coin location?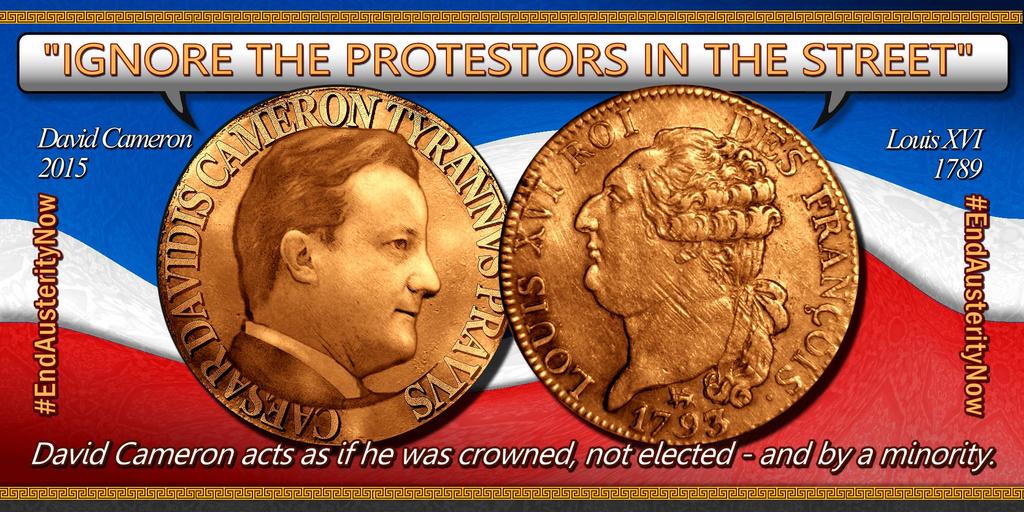
rect(499, 90, 868, 442)
